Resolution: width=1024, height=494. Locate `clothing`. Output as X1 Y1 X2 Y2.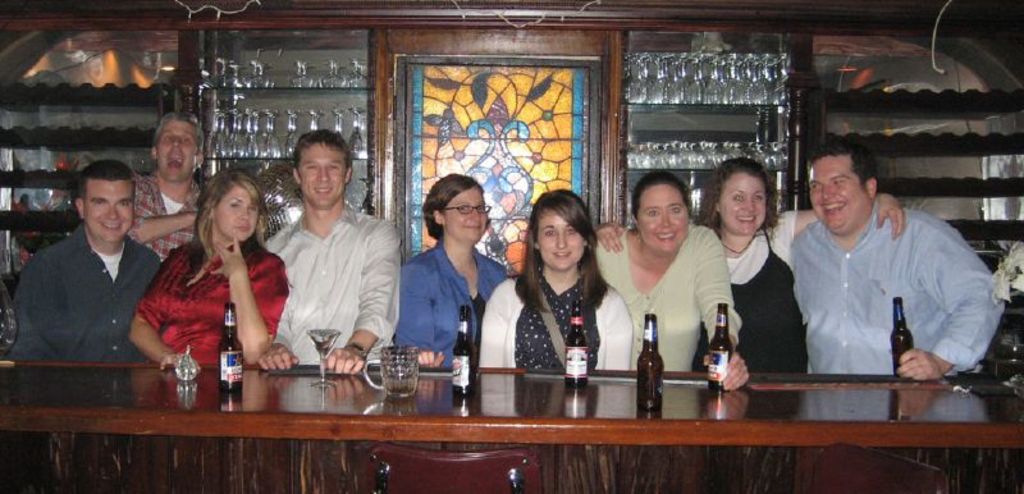
260 210 407 360.
